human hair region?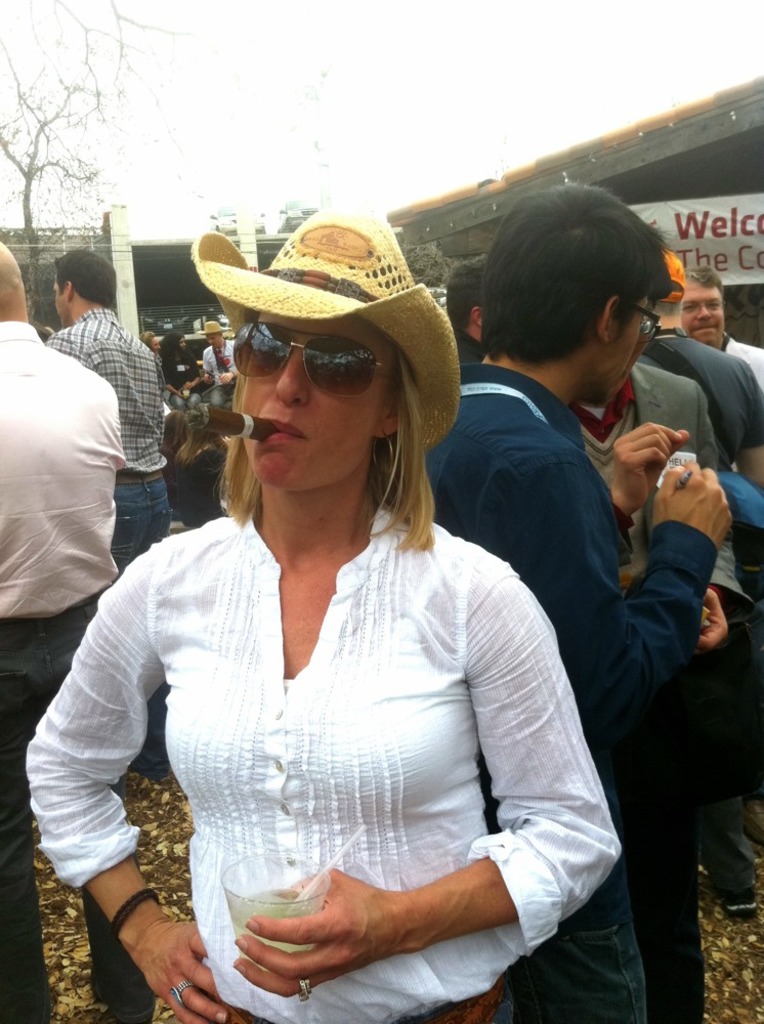
[left=665, top=263, right=722, bottom=309]
